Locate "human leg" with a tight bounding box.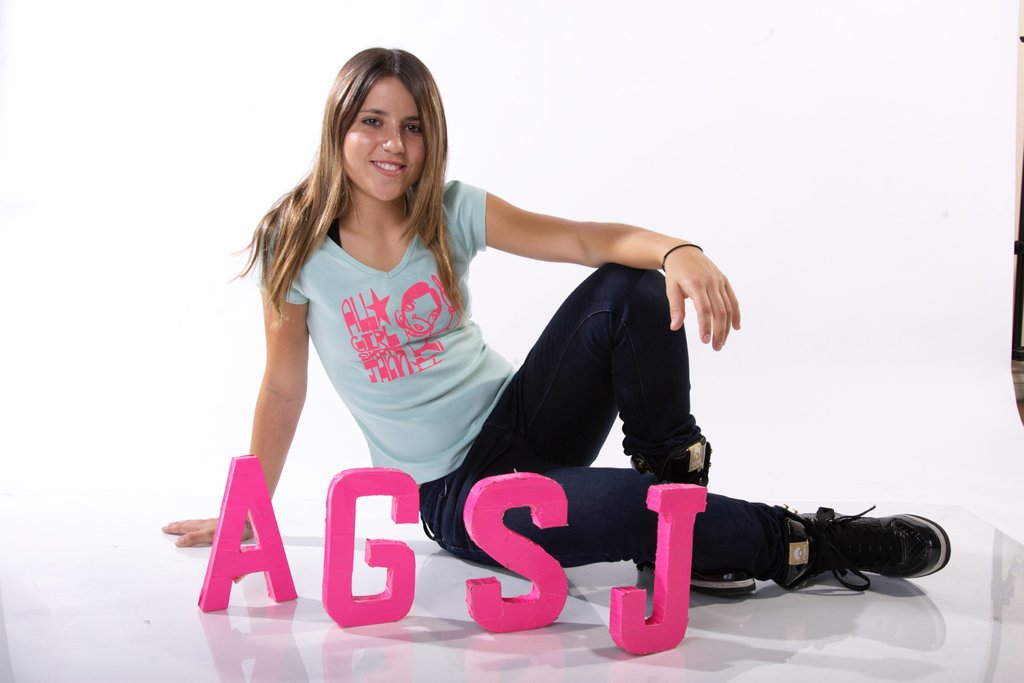
region(479, 268, 745, 591).
